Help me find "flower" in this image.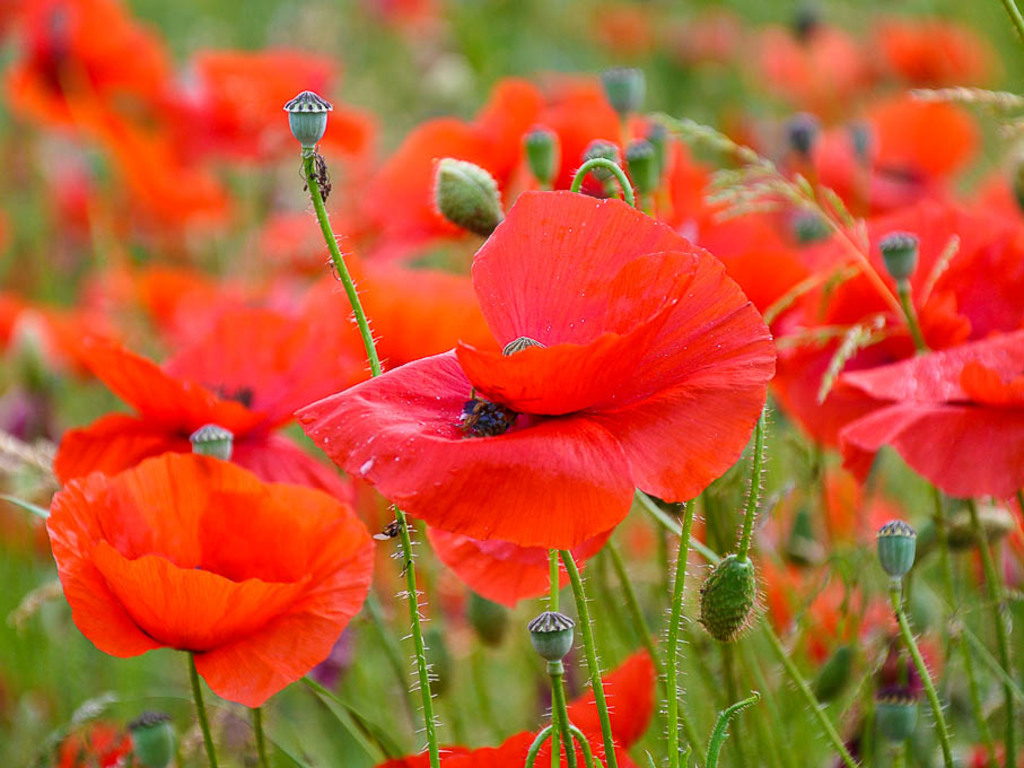
Found it: x1=299, y1=187, x2=780, y2=618.
